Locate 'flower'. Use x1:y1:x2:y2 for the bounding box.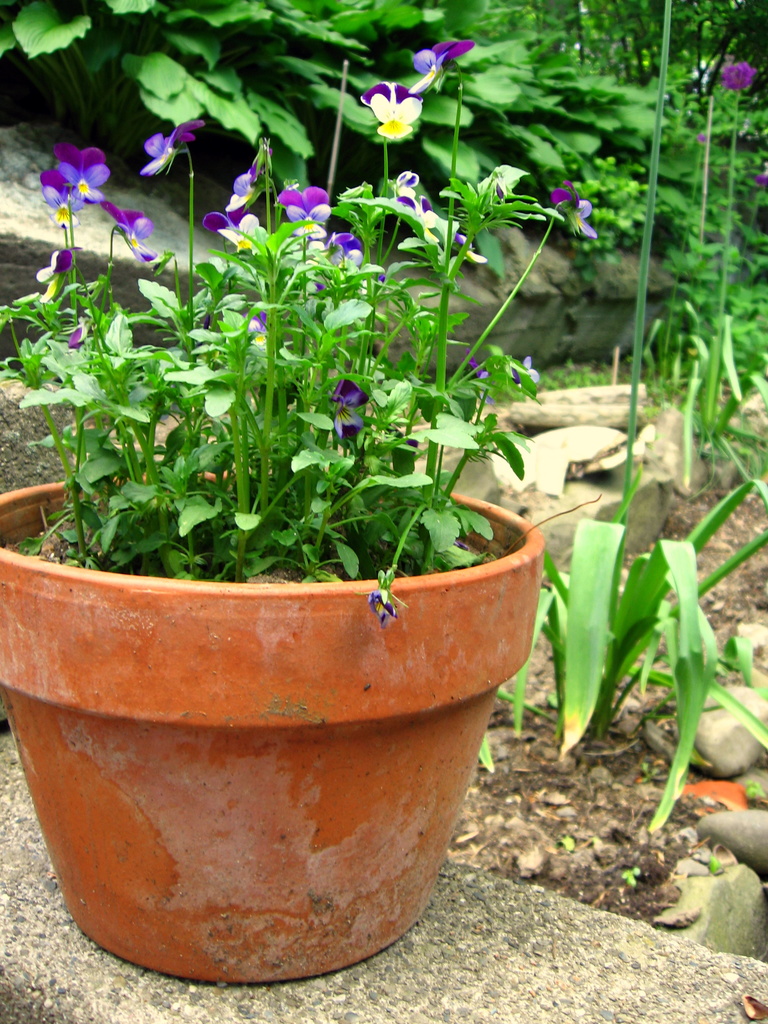
550:186:591:242.
